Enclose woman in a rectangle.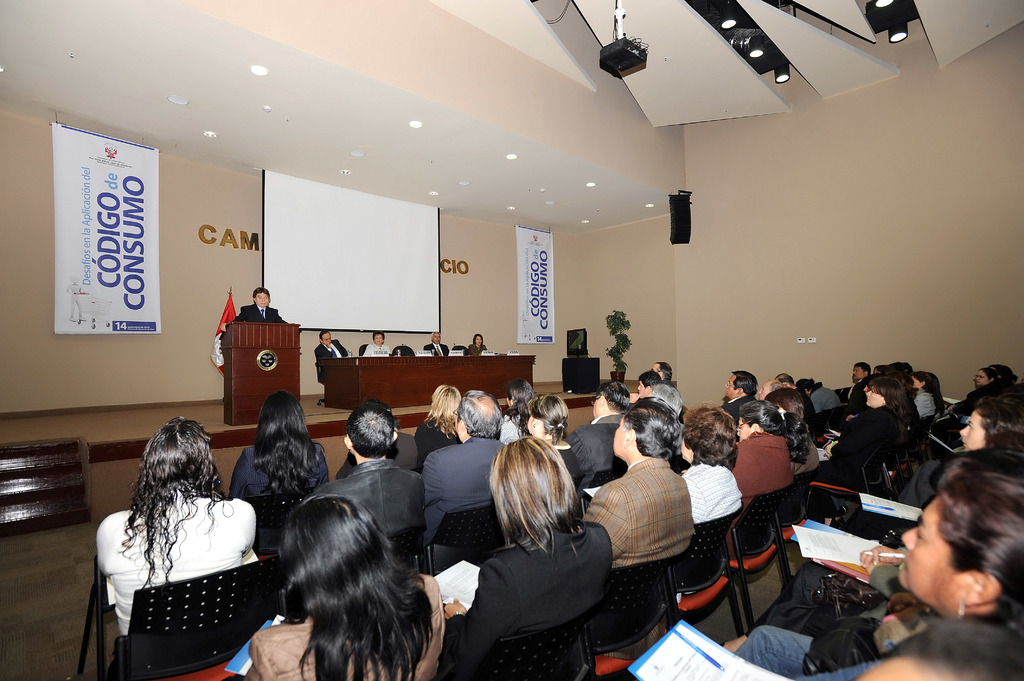
957 401 1023 448.
